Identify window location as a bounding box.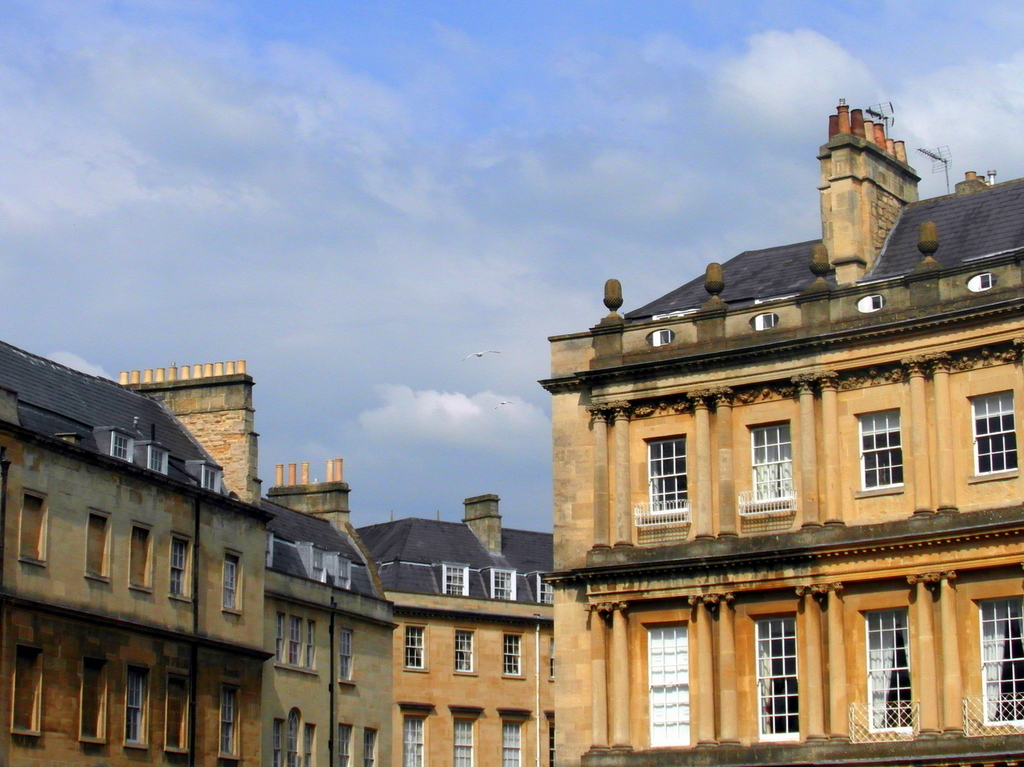
506,721,524,766.
